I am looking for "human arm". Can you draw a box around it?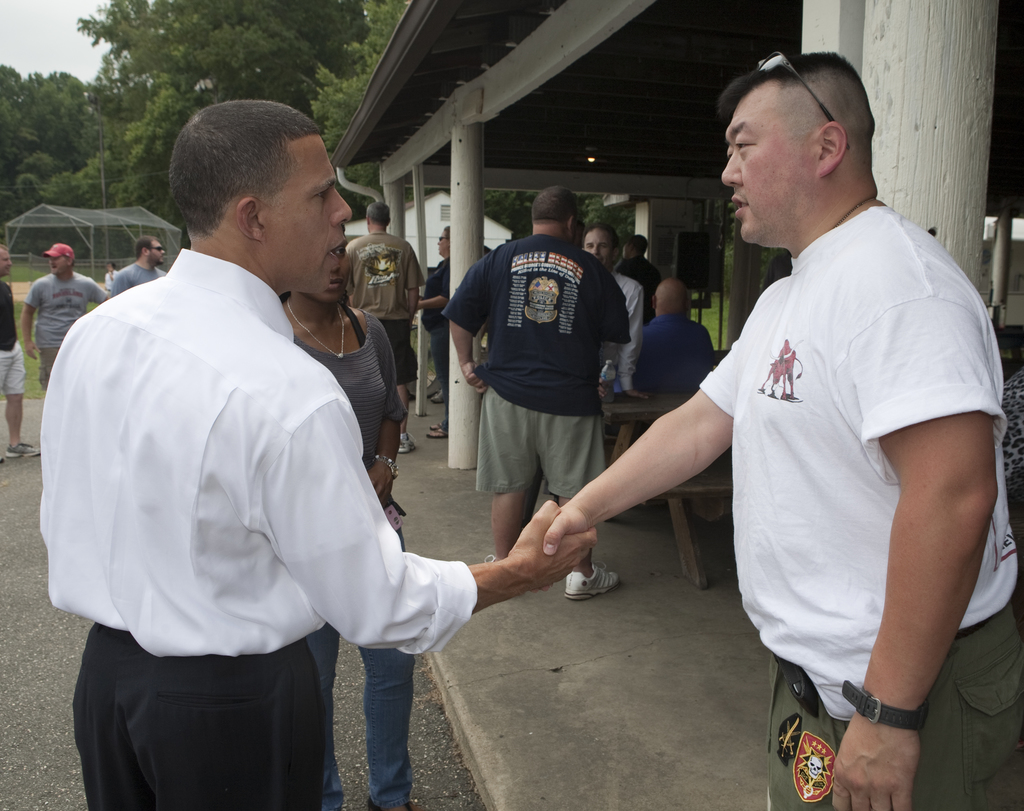
Sure, the bounding box is [left=602, top=265, right=634, bottom=347].
